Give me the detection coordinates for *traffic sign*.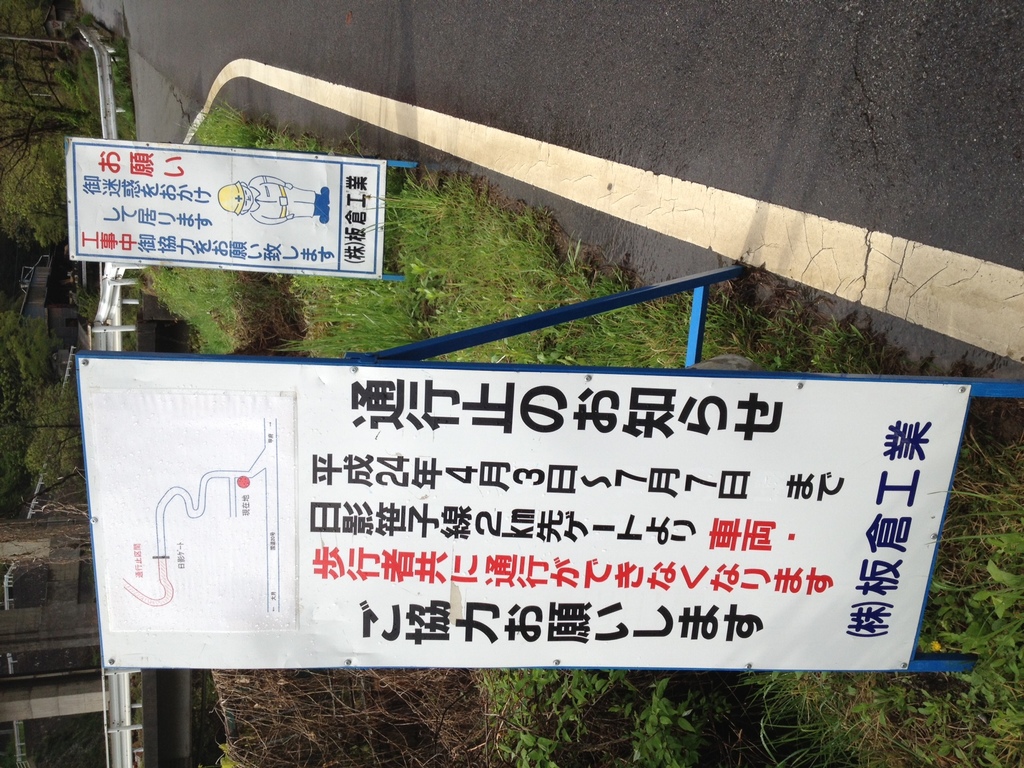
[61, 132, 388, 281].
